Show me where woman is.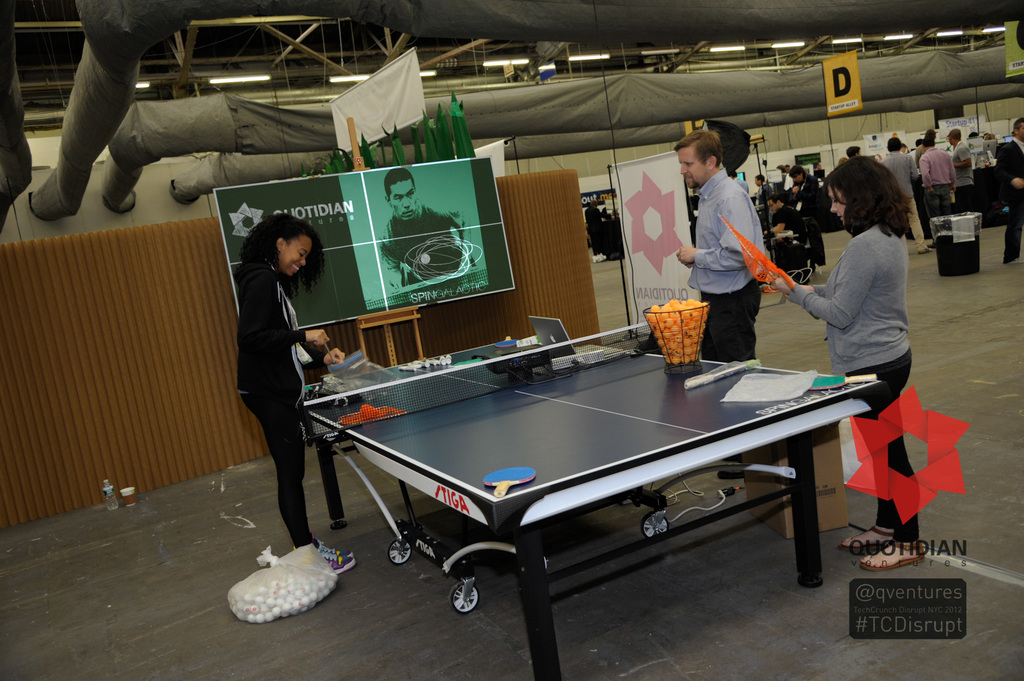
woman is at (764, 156, 933, 571).
